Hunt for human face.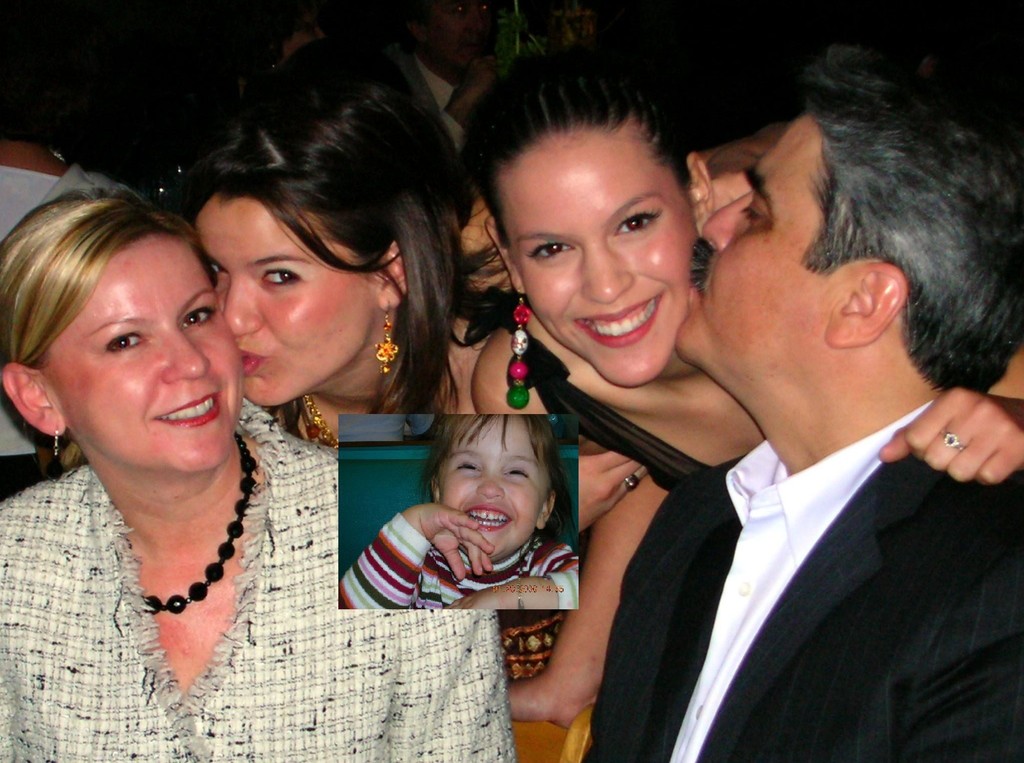
Hunted down at (42, 237, 244, 467).
